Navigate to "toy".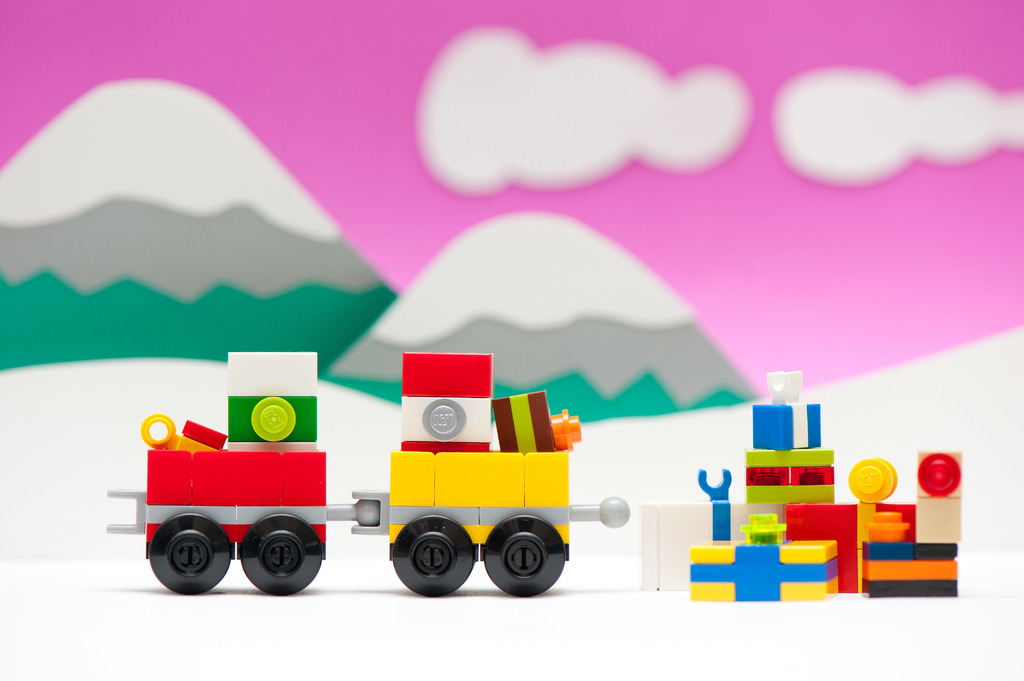
Navigation target: select_region(630, 353, 963, 608).
